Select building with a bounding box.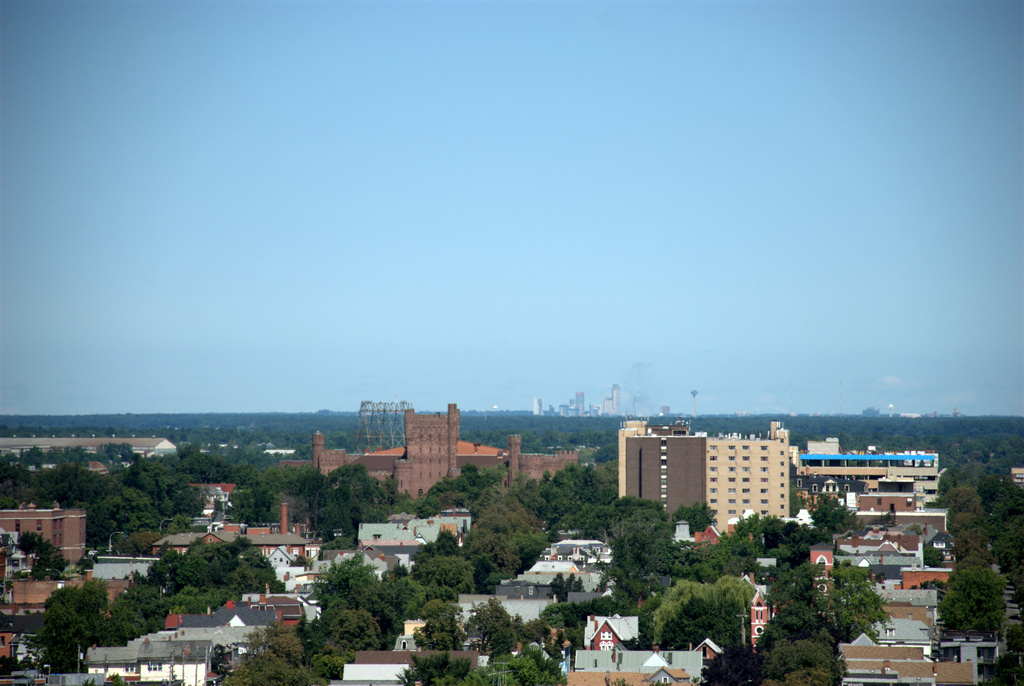
left=842, top=624, right=944, bottom=685.
